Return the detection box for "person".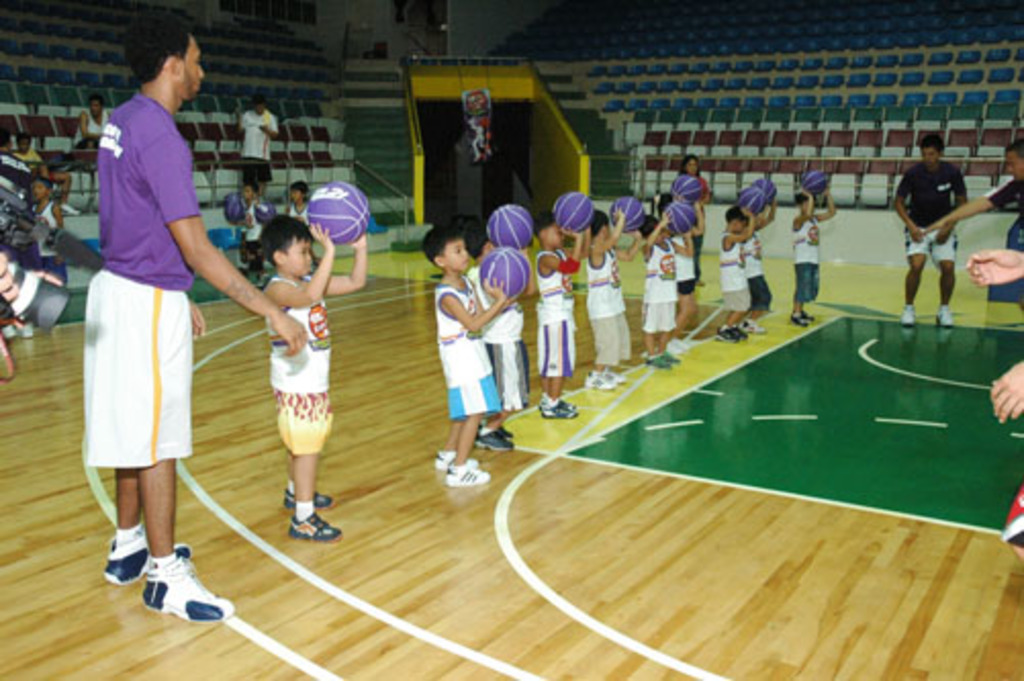
658/188/719/348.
